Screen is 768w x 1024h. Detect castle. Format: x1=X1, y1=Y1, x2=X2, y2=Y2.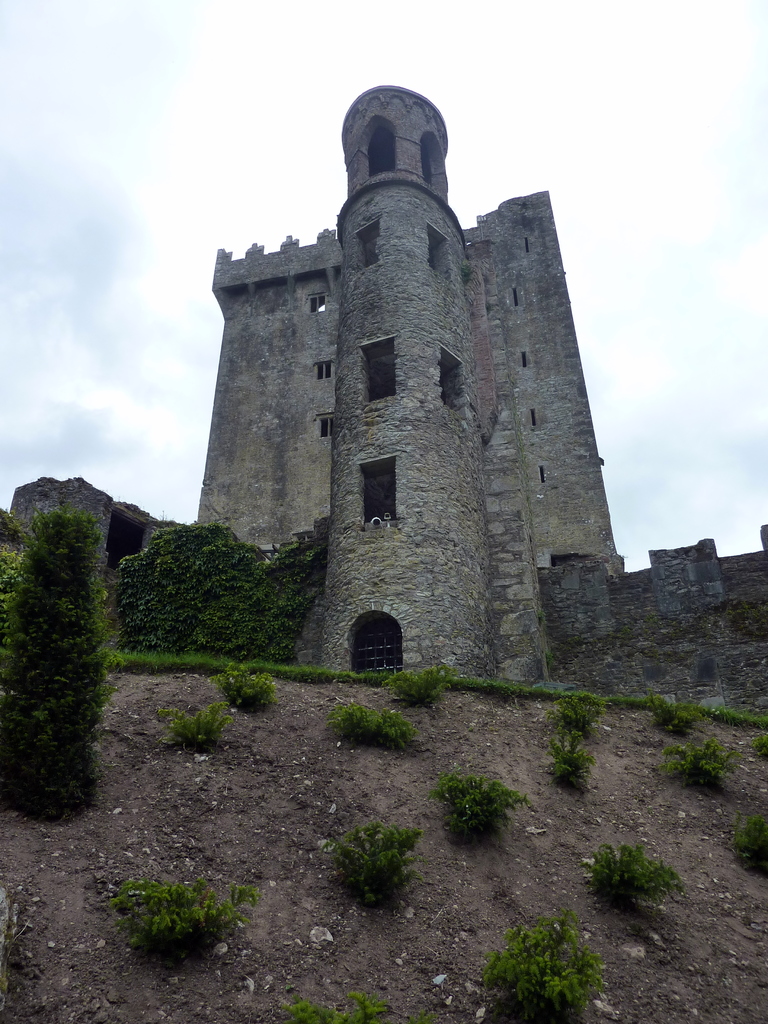
x1=0, y1=74, x2=767, y2=721.
